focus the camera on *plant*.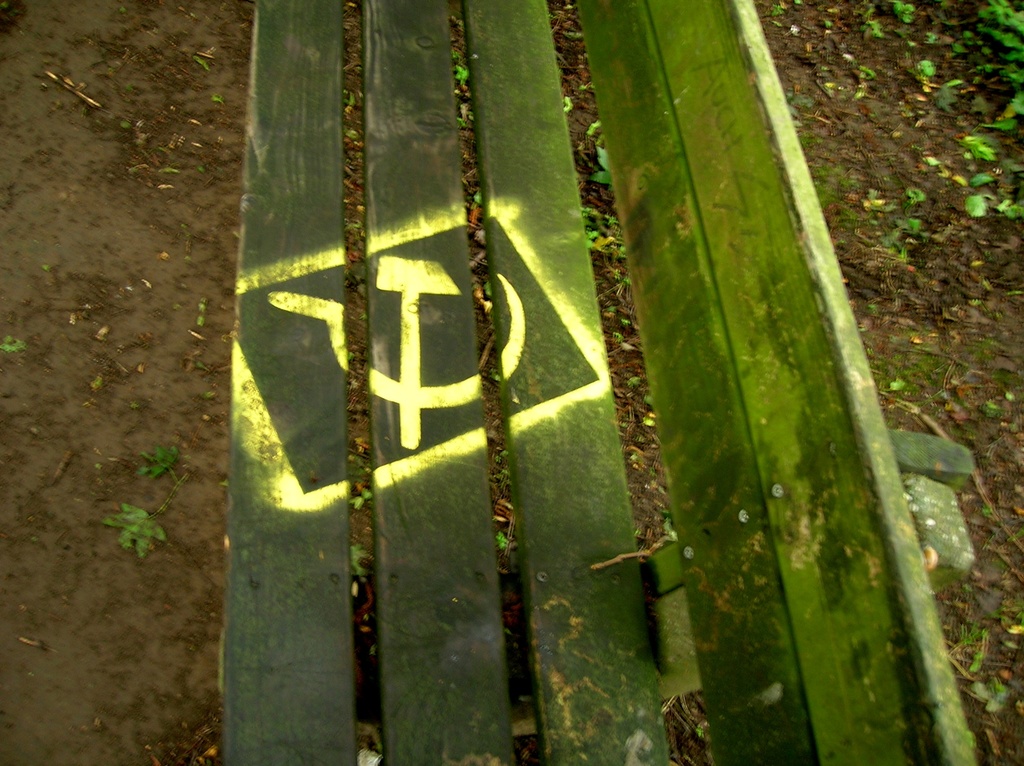
Focus region: (x1=866, y1=329, x2=1006, y2=407).
